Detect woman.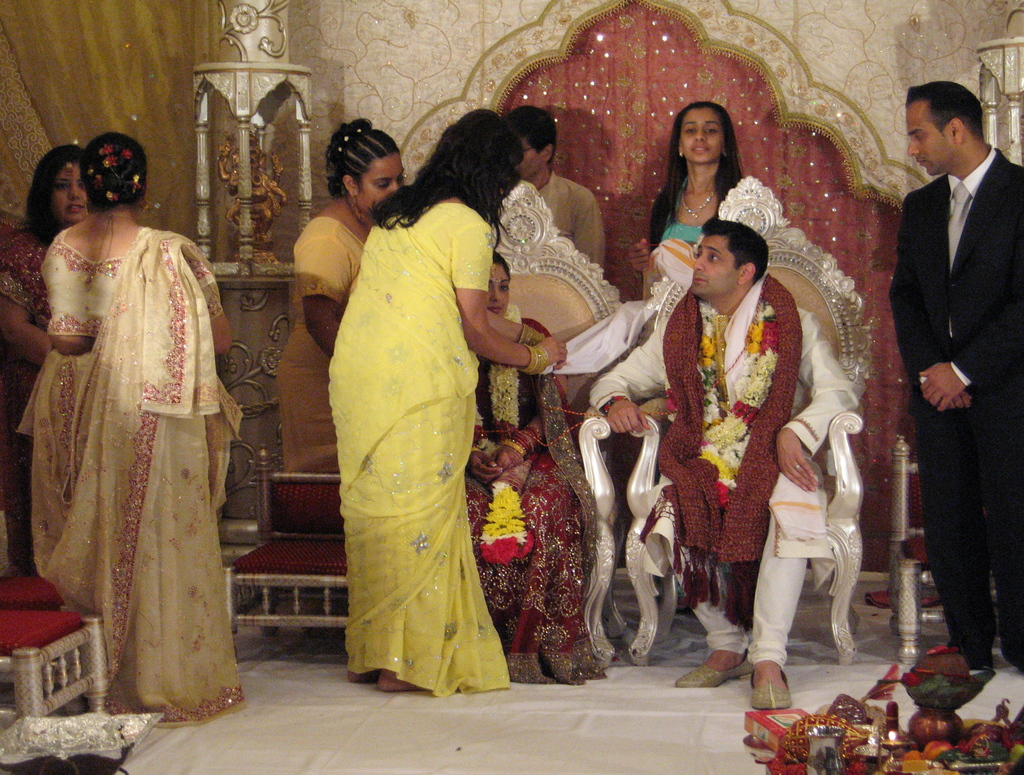
Detected at {"x1": 0, "y1": 147, "x2": 92, "y2": 575}.
